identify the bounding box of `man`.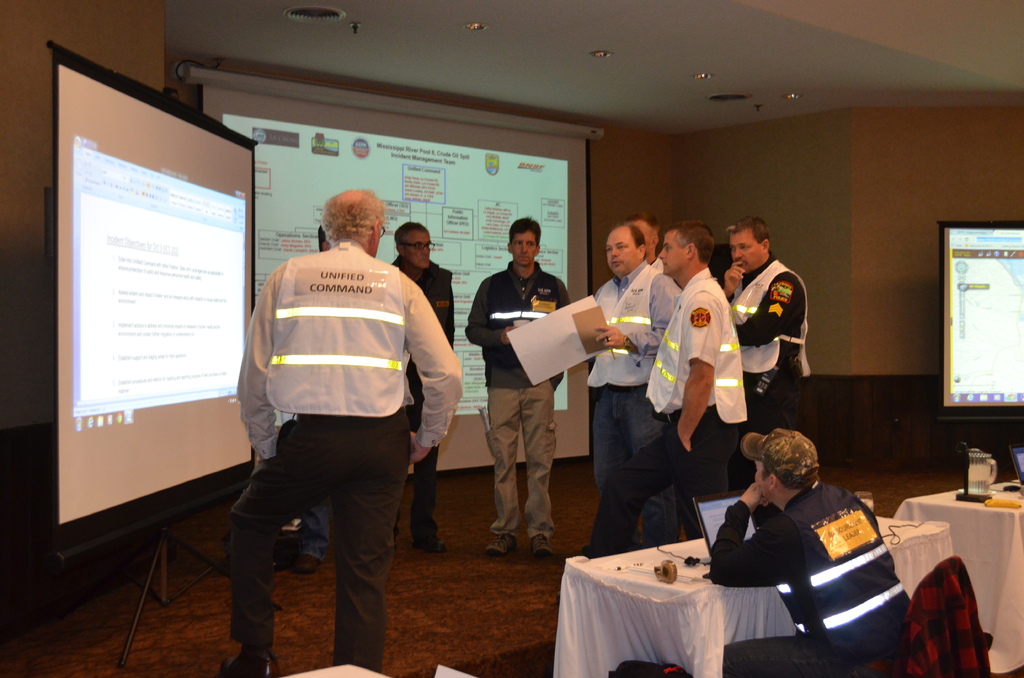
<region>269, 223, 328, 577</region>.
